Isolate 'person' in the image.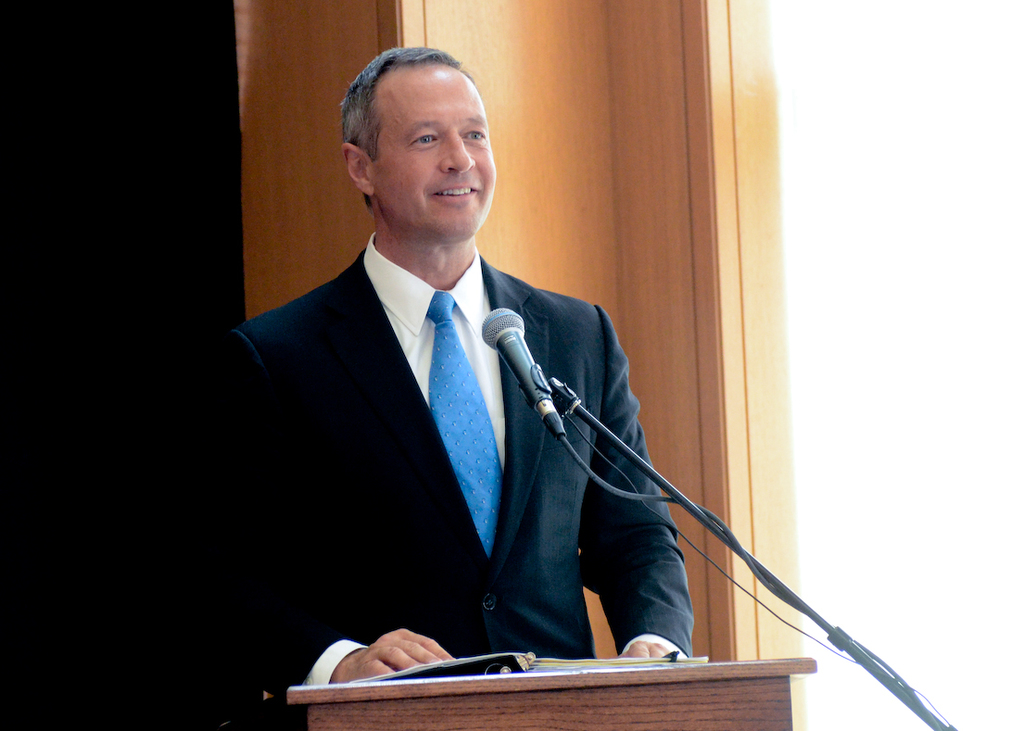
Isolated region: {"left": 202, "top": 47, "right": 692, "bottom": 730}.
